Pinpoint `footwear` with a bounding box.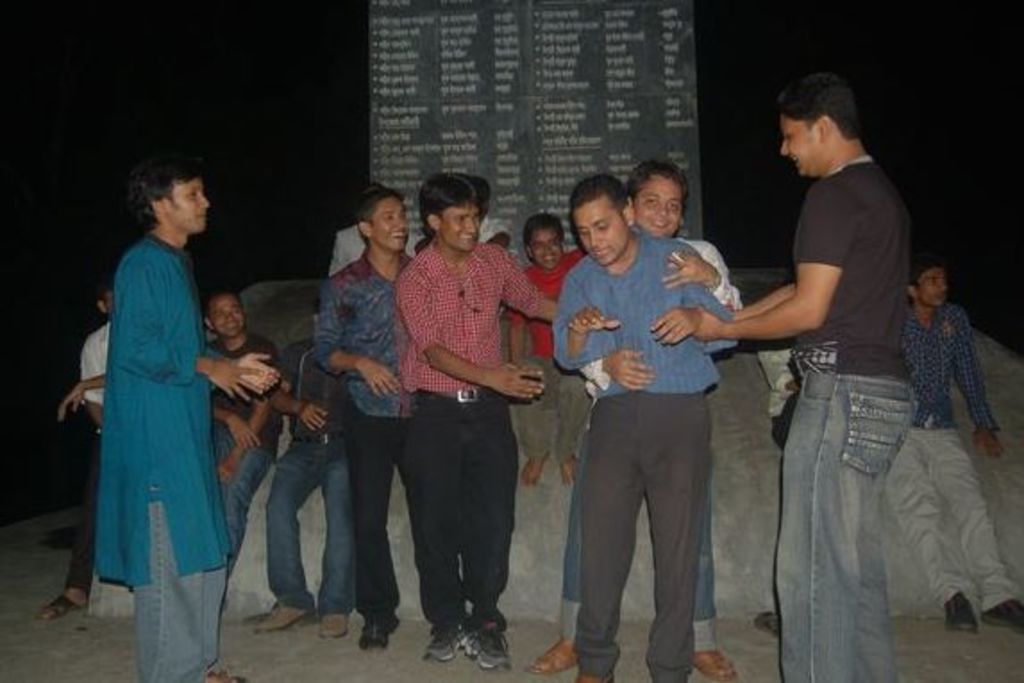
l=323, t=610, r=354, b=638.
